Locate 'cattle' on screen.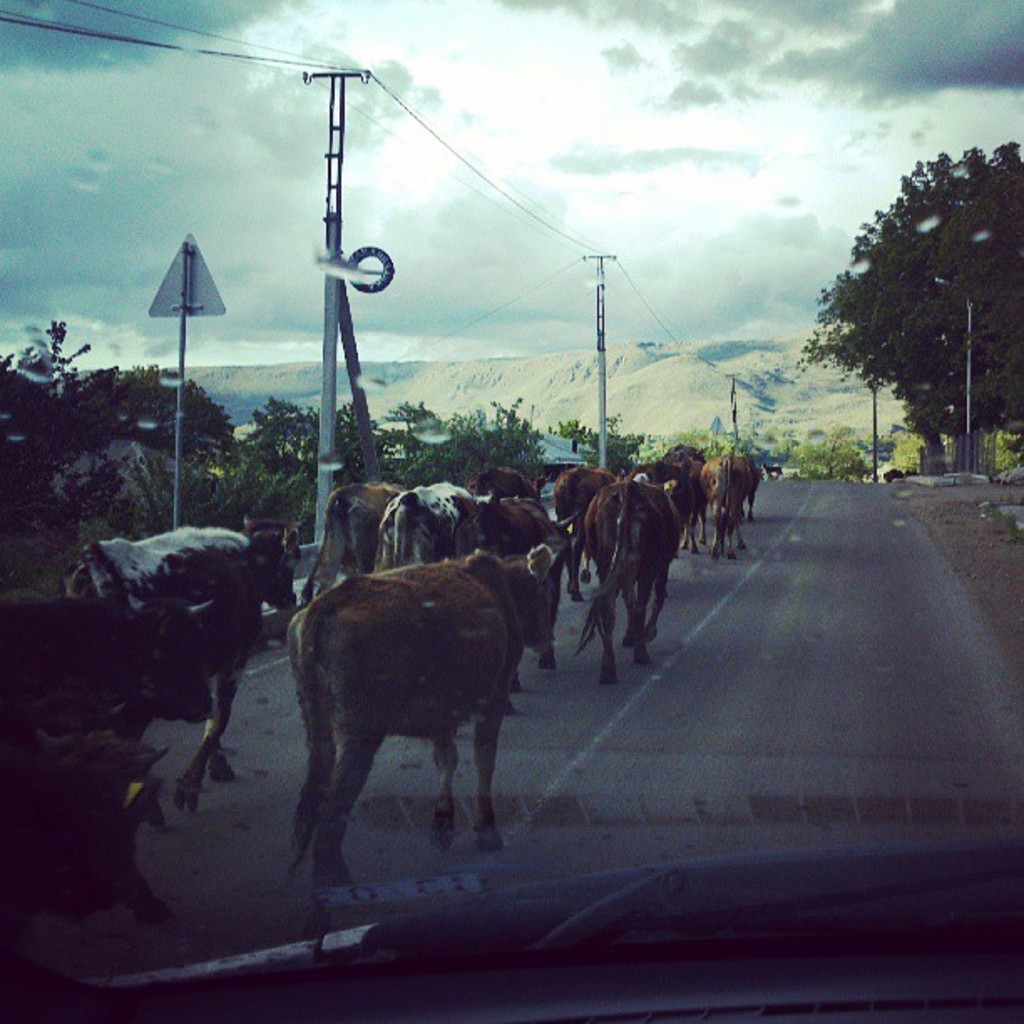
On screen at left=472, top=467, right=544, bottom=492.
